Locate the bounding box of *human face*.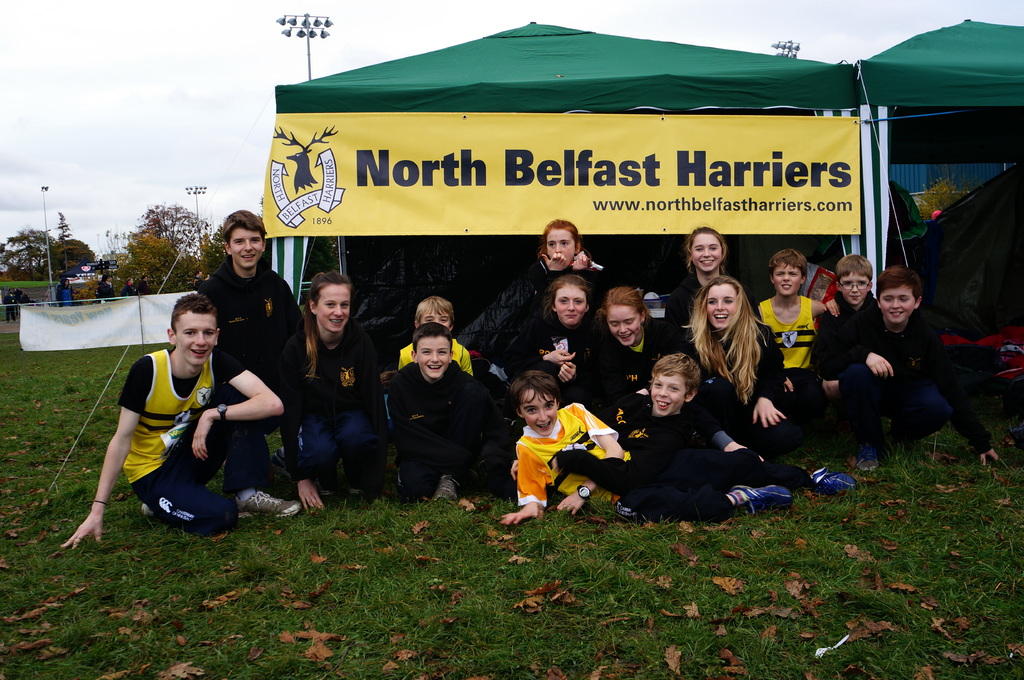
Bounding box: [174, 308, 218, 362].
